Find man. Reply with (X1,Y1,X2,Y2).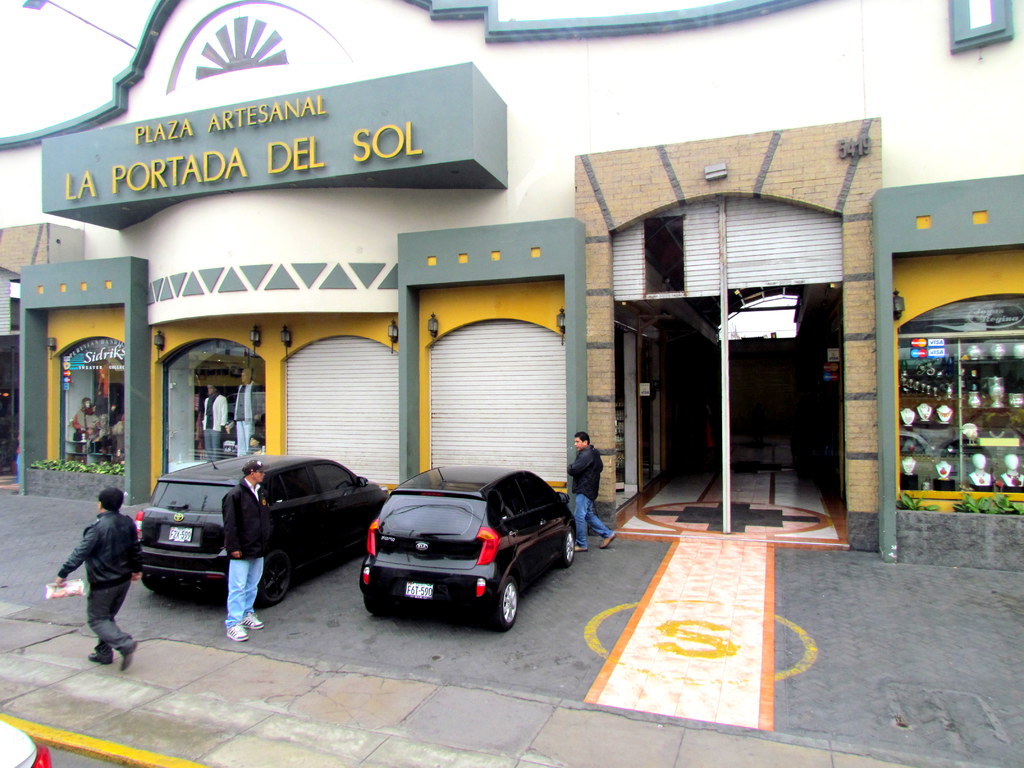
(45,486,133,666).
